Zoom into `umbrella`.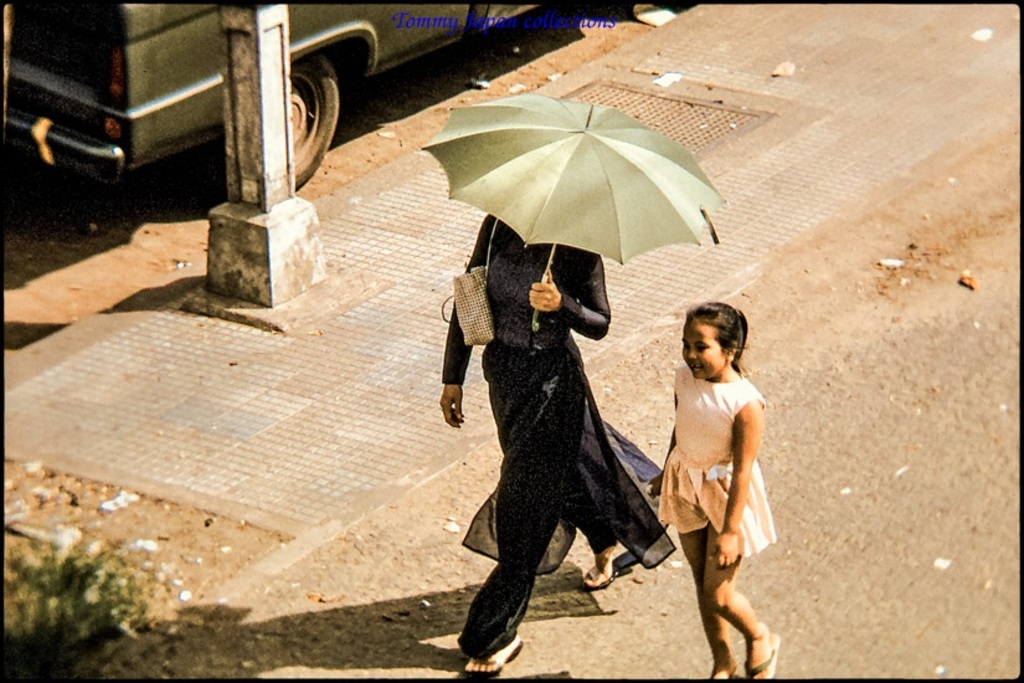
Zoom target: BBox(420, 89, 729, 333).
